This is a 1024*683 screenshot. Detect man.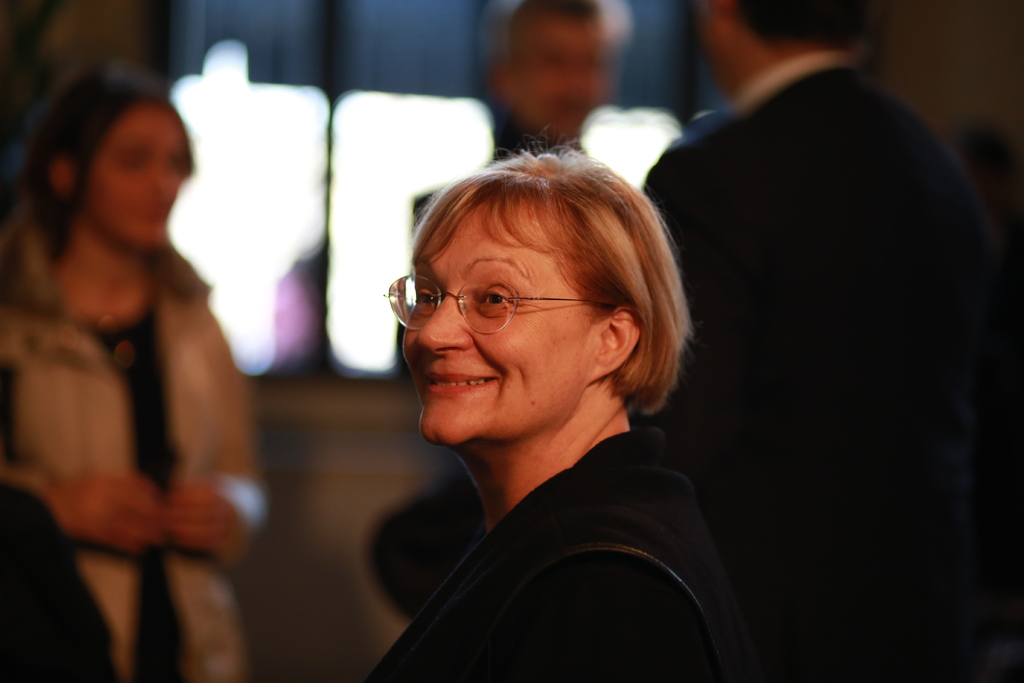
{"x1": 635, "y1": 0, "x2": 1003, "y2": 682}.
